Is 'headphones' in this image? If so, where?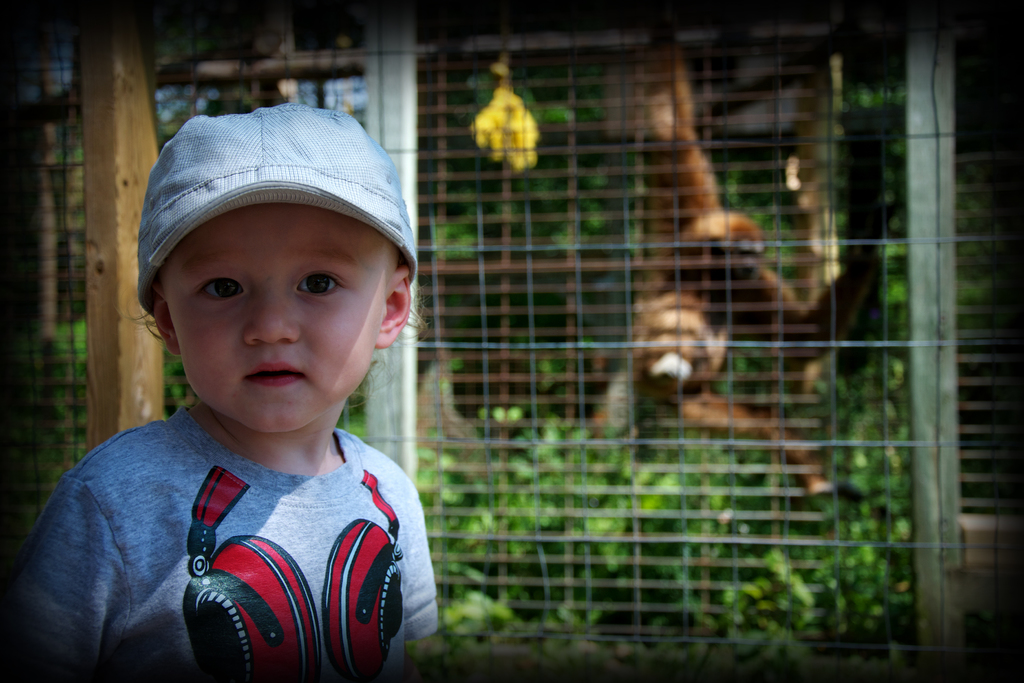
Yes, at {"x1": 188, "y1": 464, "x2": 403, "y2": 667}.
